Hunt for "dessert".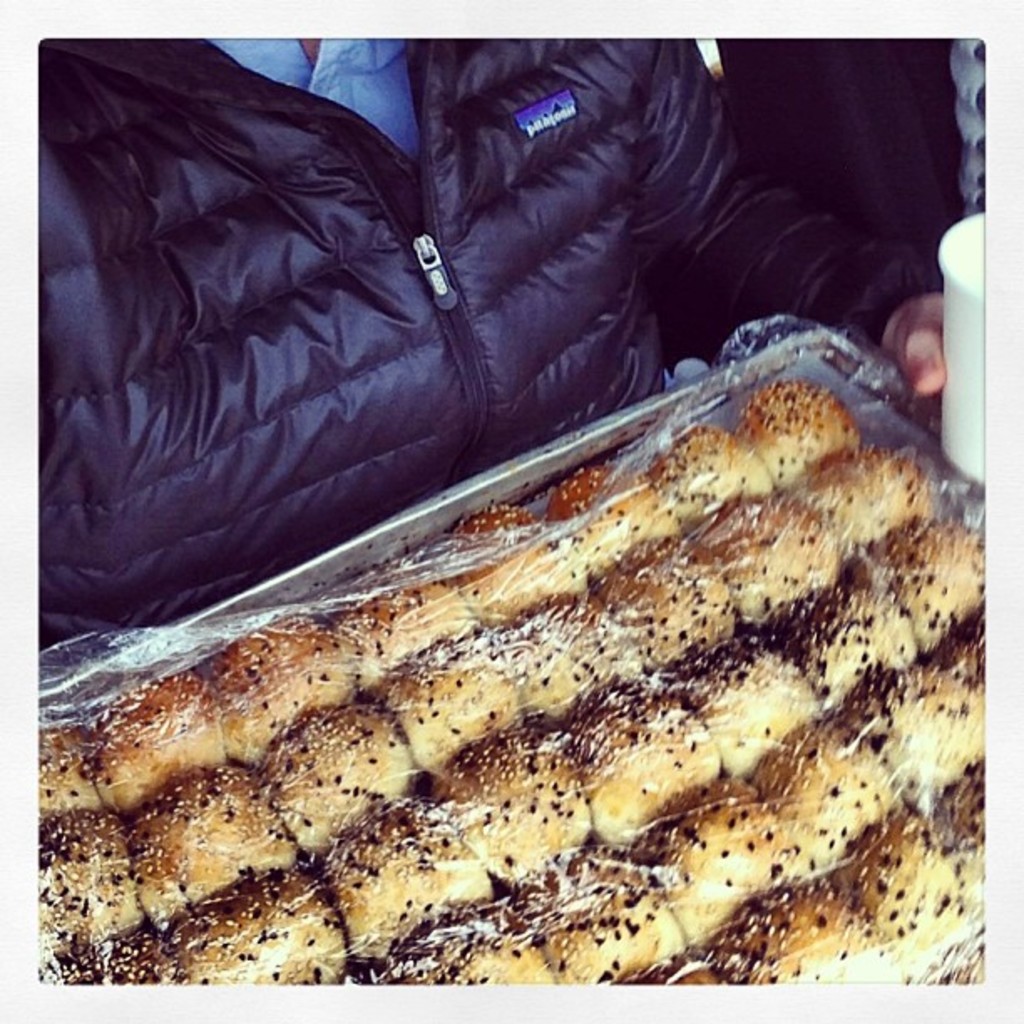
Hunted down at (x1=437, y1=510, x2=577, y2=629).
